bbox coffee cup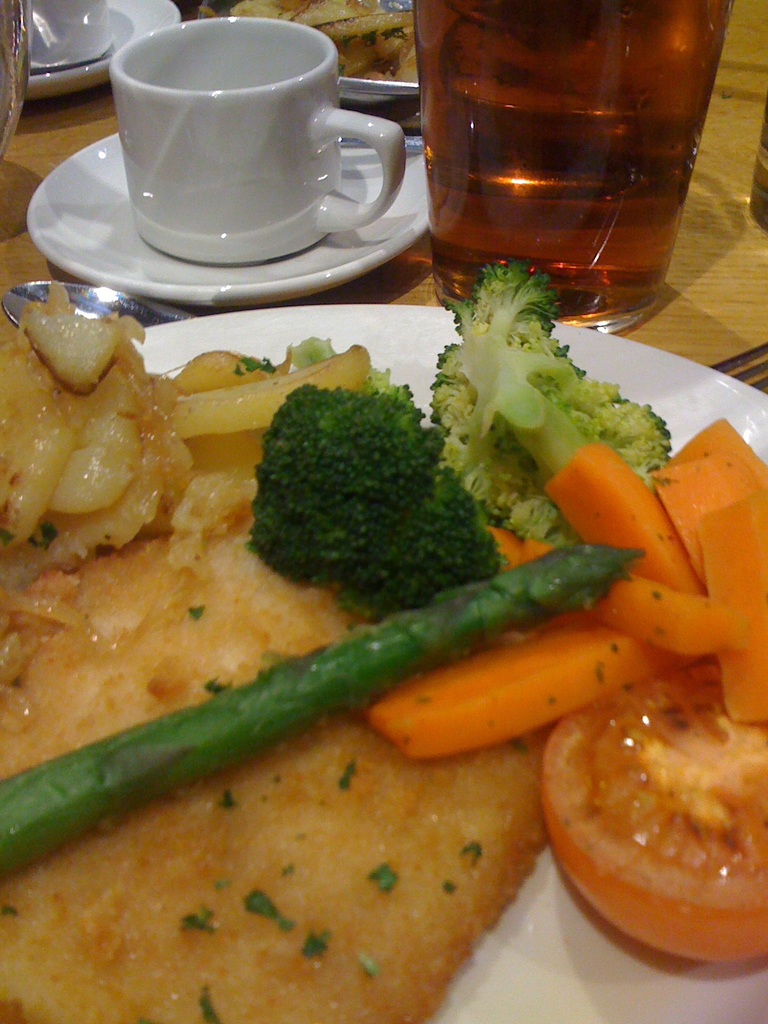
(109,11,404,268)
